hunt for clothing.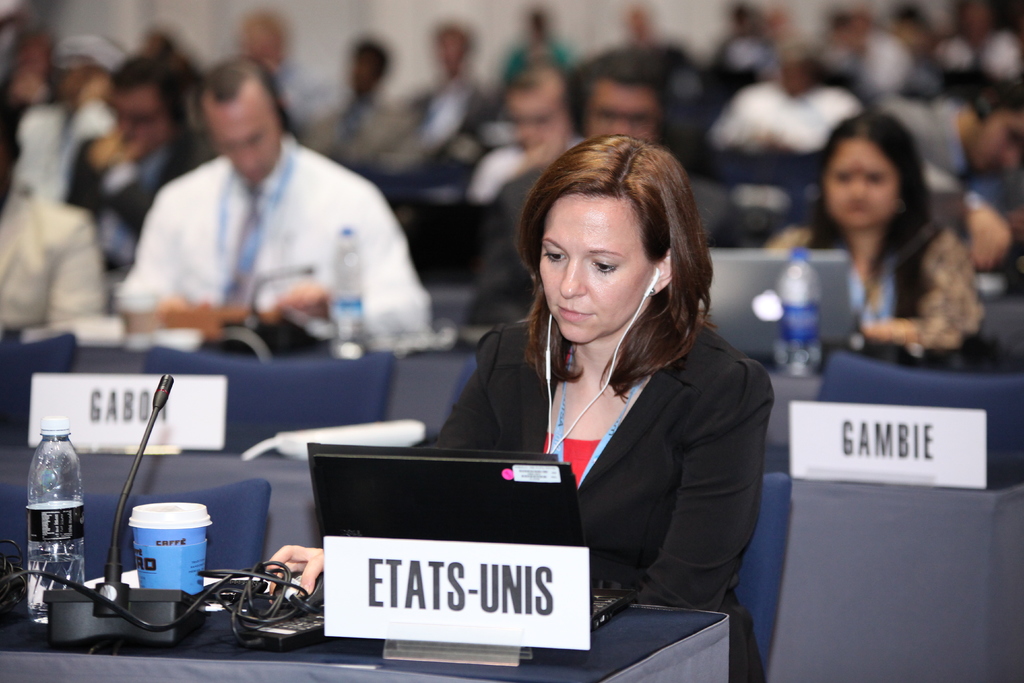
Hunted down at (456, 142, 572, 209).
